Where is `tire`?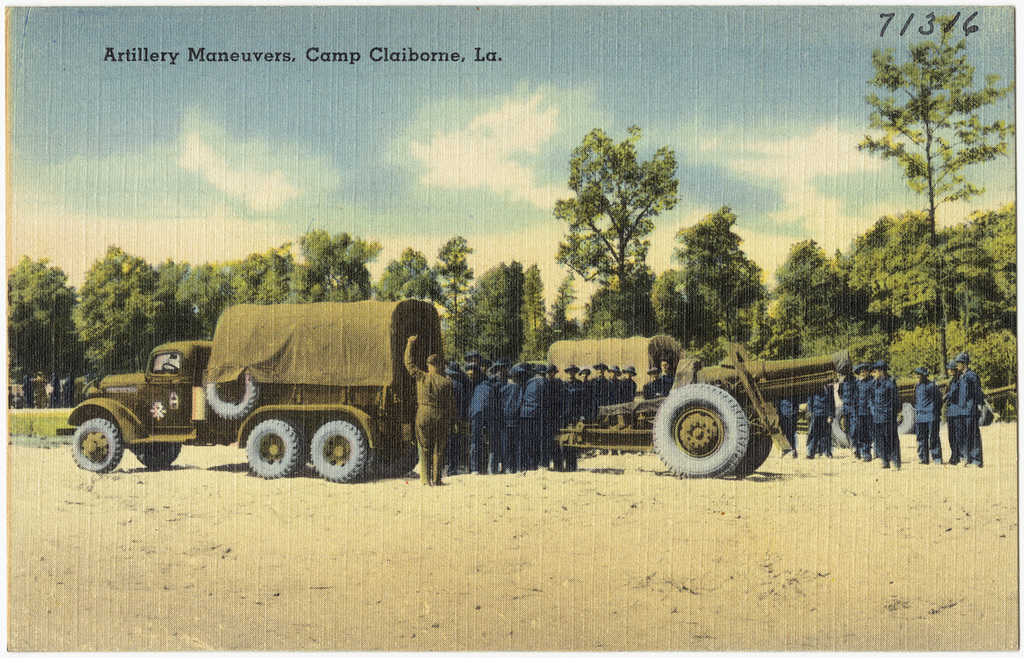
region(735, 431, 779, 474).
